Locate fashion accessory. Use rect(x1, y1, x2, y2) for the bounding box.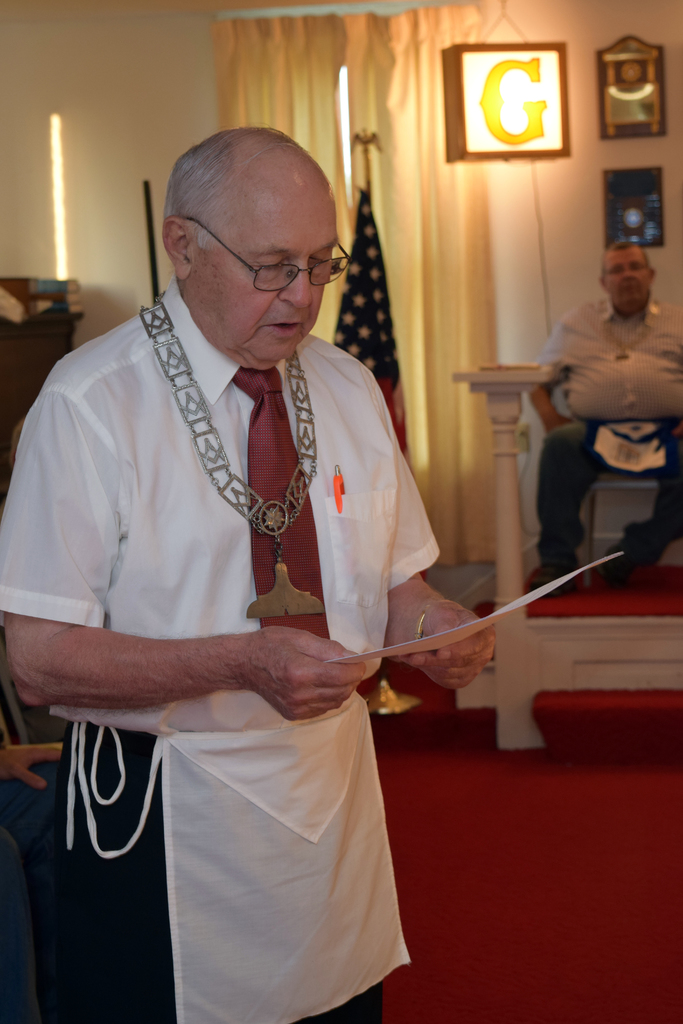
rect(606, 324, 654, 359).
